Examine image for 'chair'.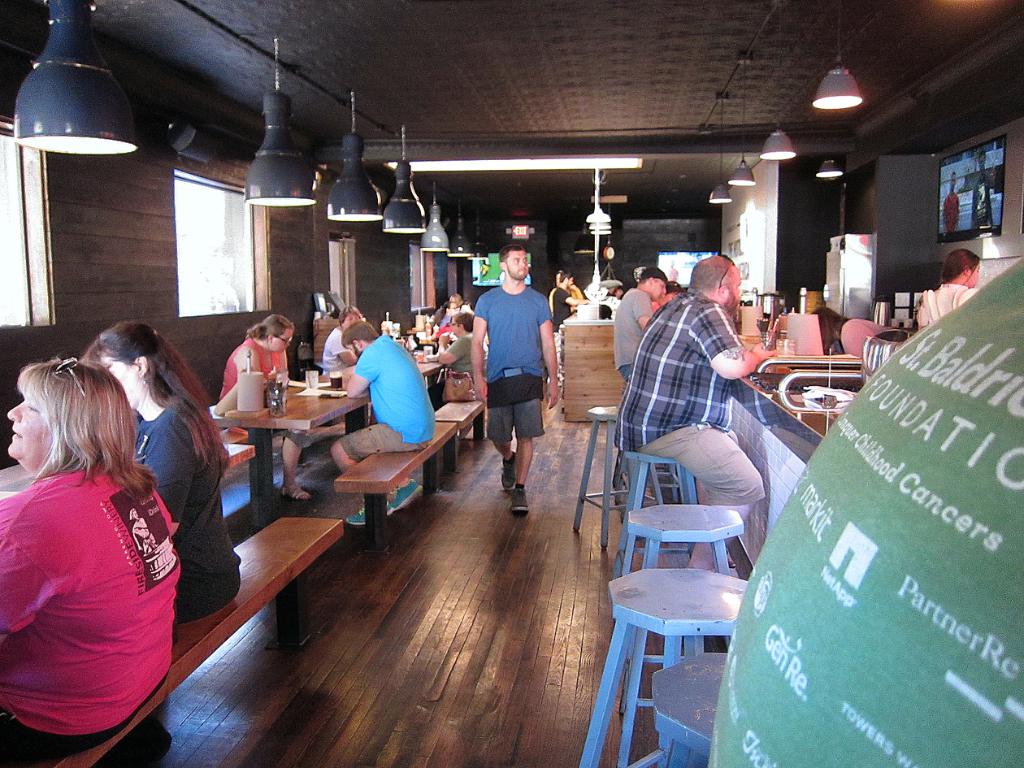
Examination result: crop(572, 557, 742, 766).
